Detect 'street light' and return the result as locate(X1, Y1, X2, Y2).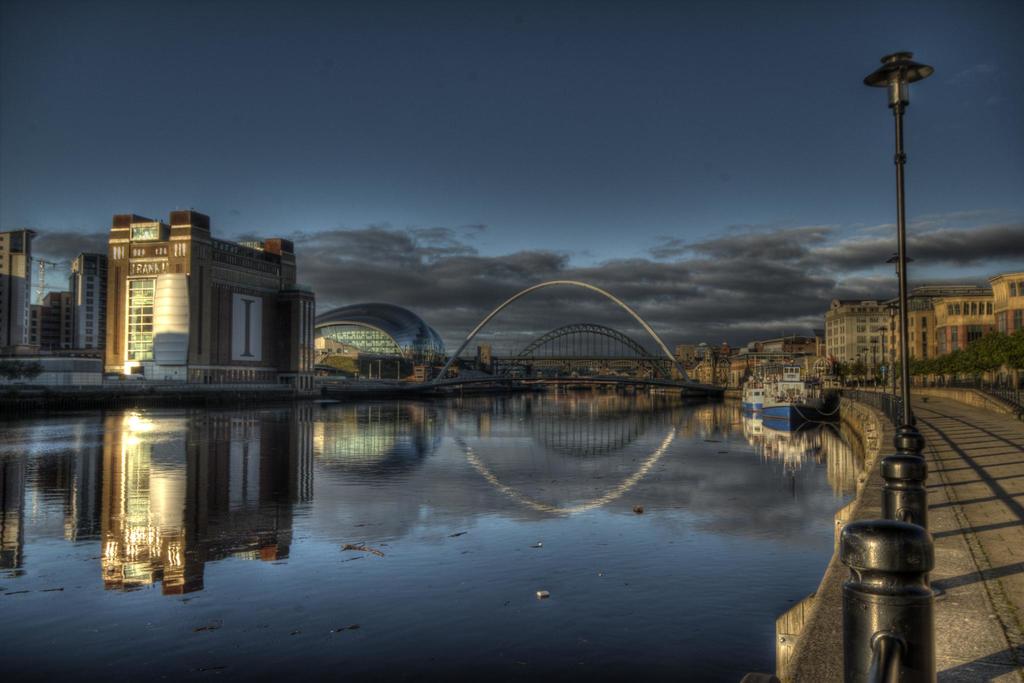
locate(881, 306, 893, 401).
